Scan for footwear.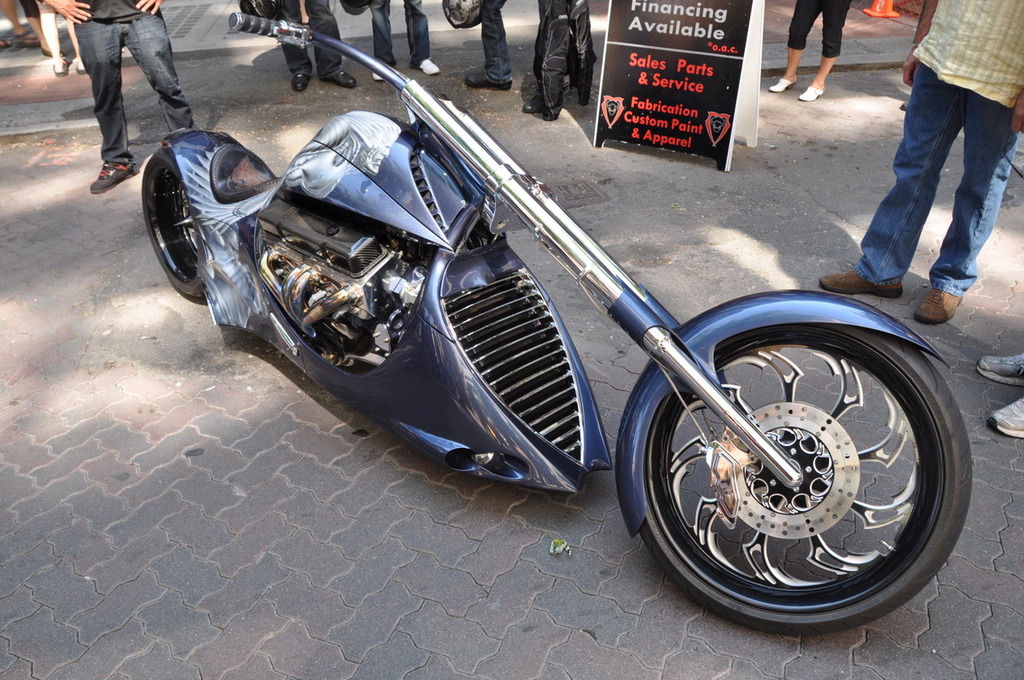
Scan result: 977,353,1023,387.
